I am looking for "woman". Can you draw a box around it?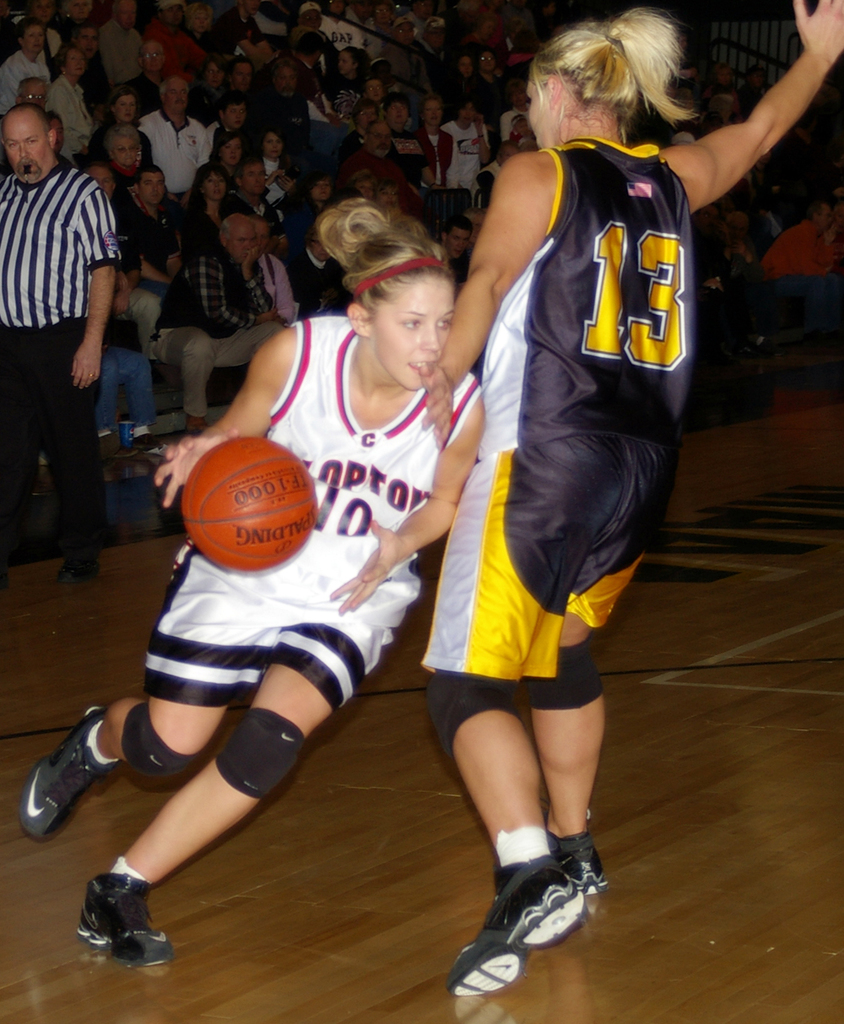
Sure, the bounding box is [191, 165, 262, 244].
